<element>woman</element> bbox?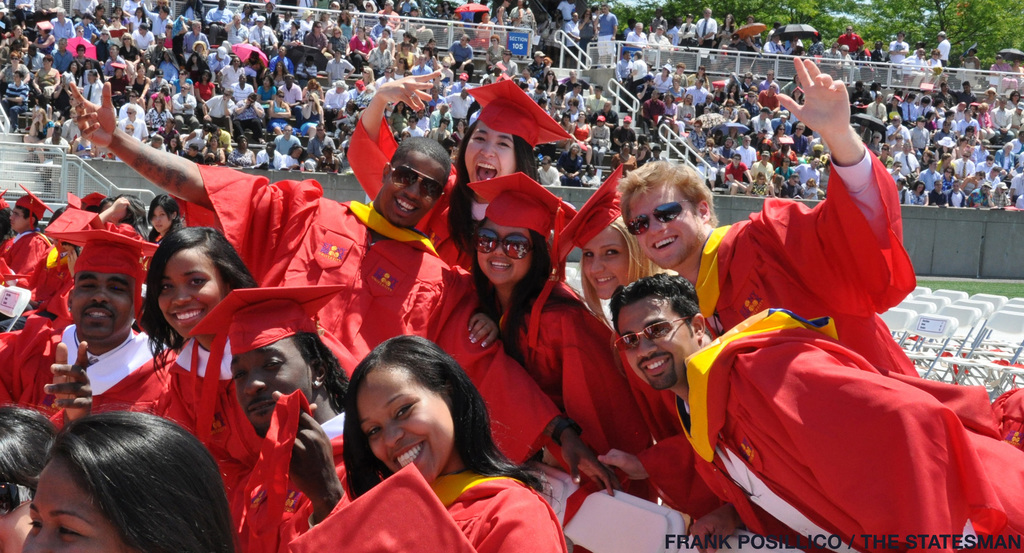
x1=687 y1=61 x2=714 y2=91
